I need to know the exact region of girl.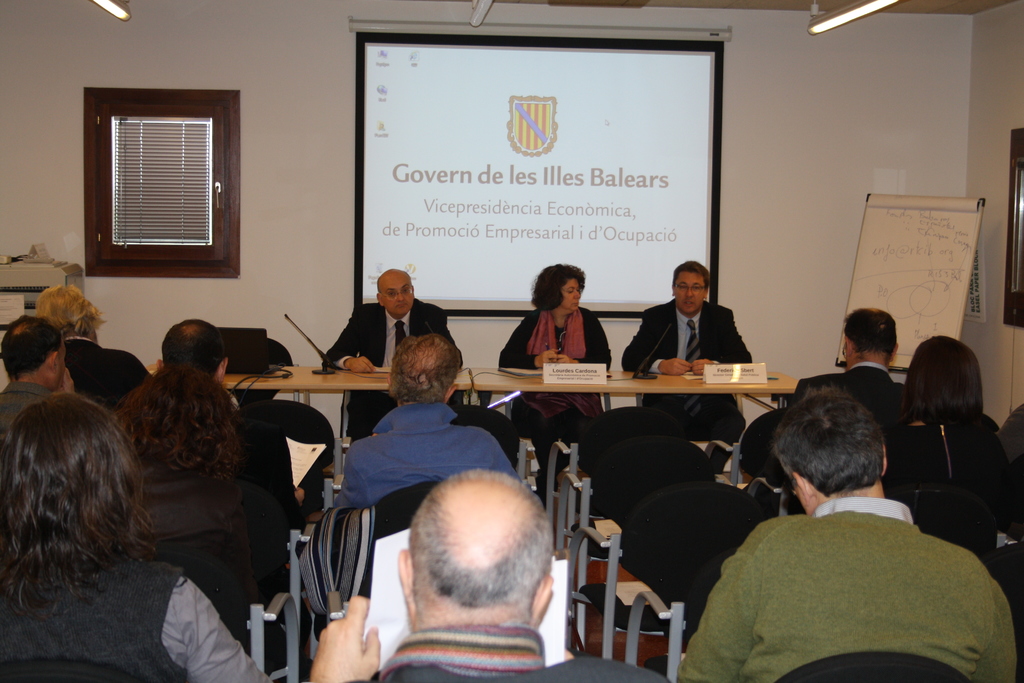
Region: x1=881 y1=338 x2=1005 y2=558.
